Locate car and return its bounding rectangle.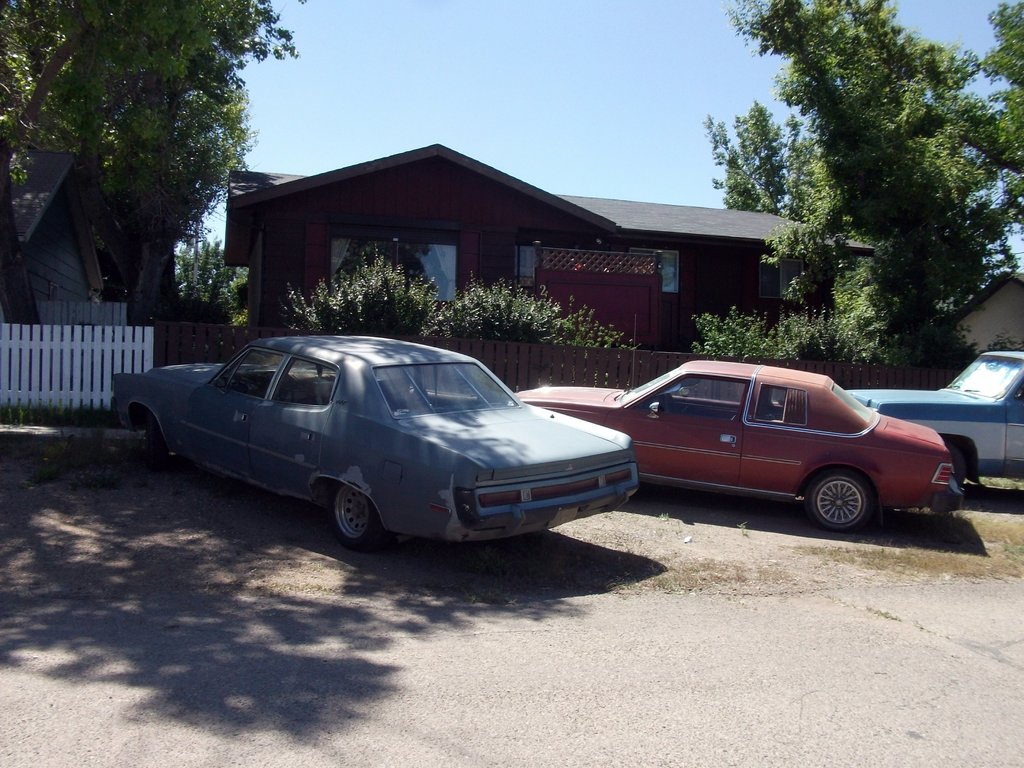
rect(851, 352, 1023, 503).
